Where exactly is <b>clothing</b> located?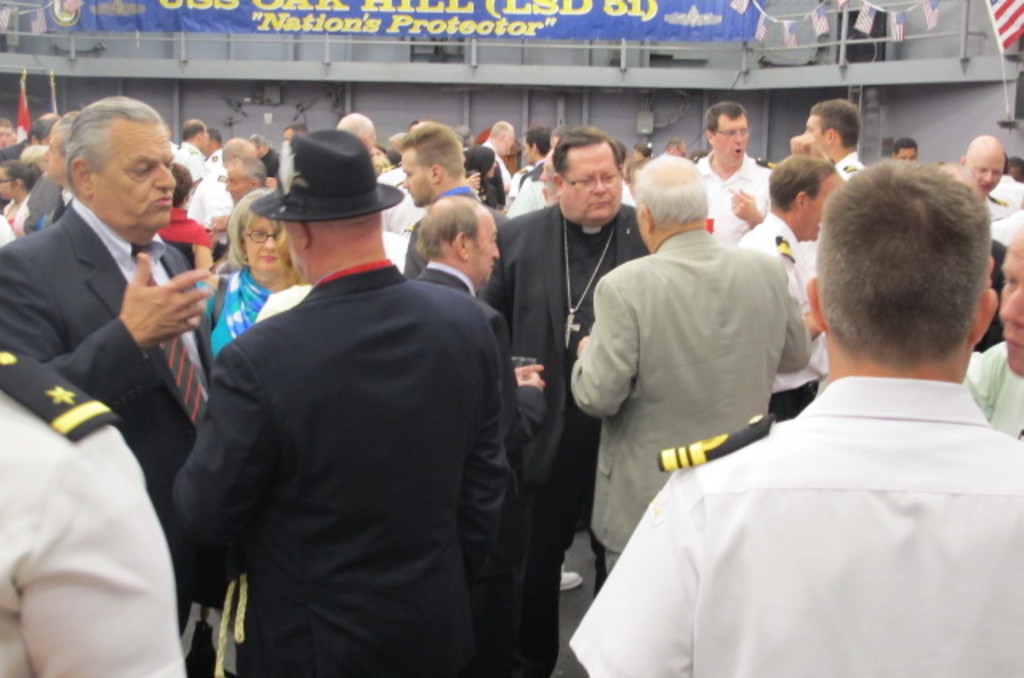
Its bounding box is <box>197,257,301,382</box>.
